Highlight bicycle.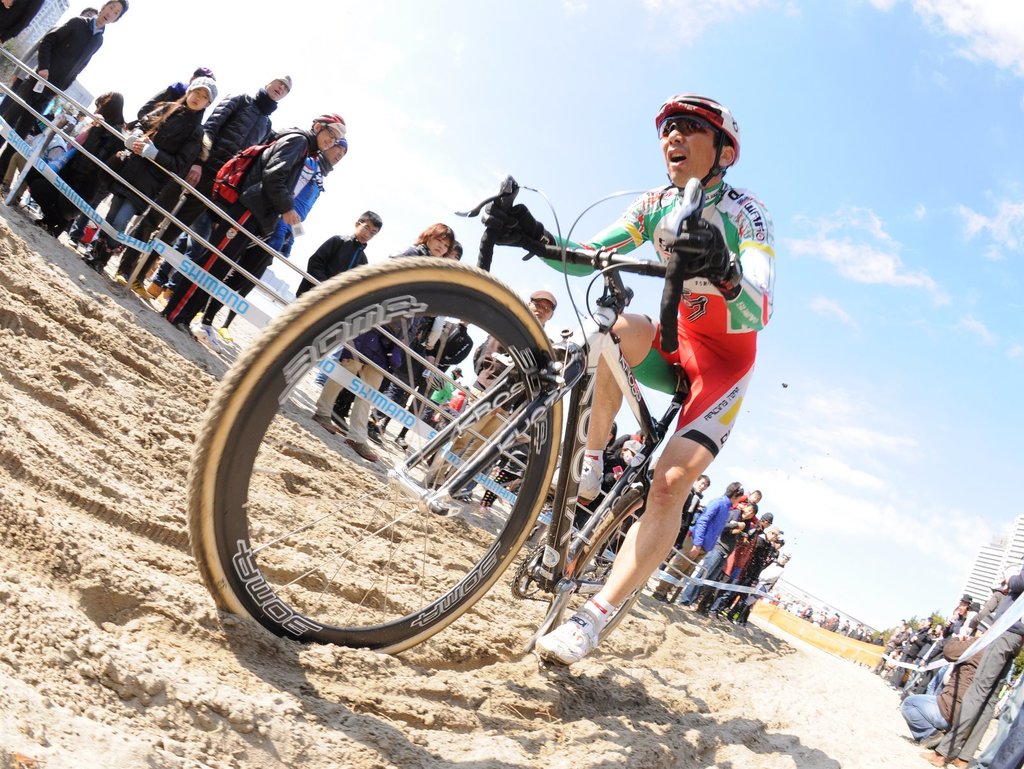
Highlighted region: 200 184 765 686.
